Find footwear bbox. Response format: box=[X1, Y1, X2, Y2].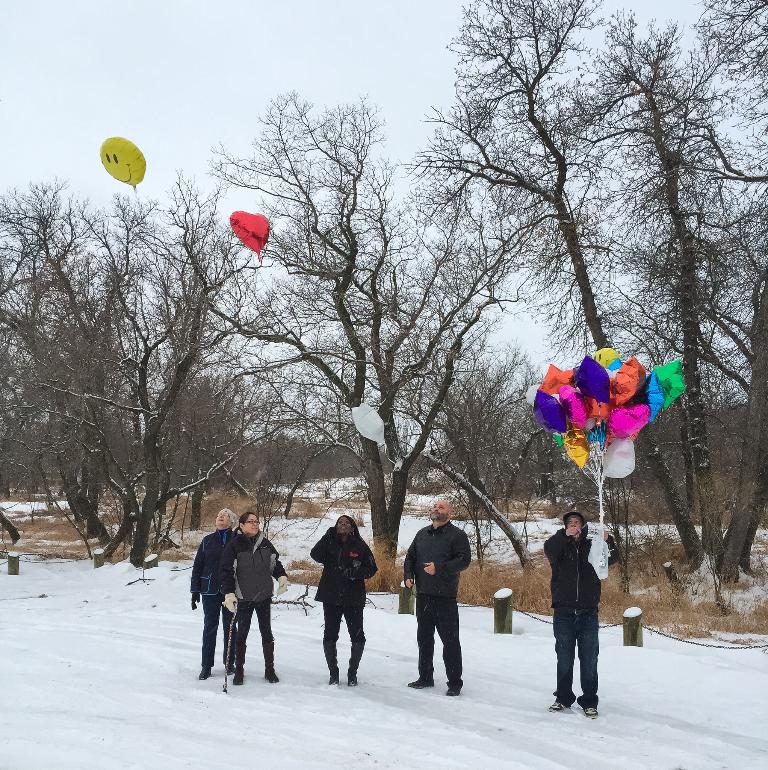
box=[581, 703, 597, 718].
